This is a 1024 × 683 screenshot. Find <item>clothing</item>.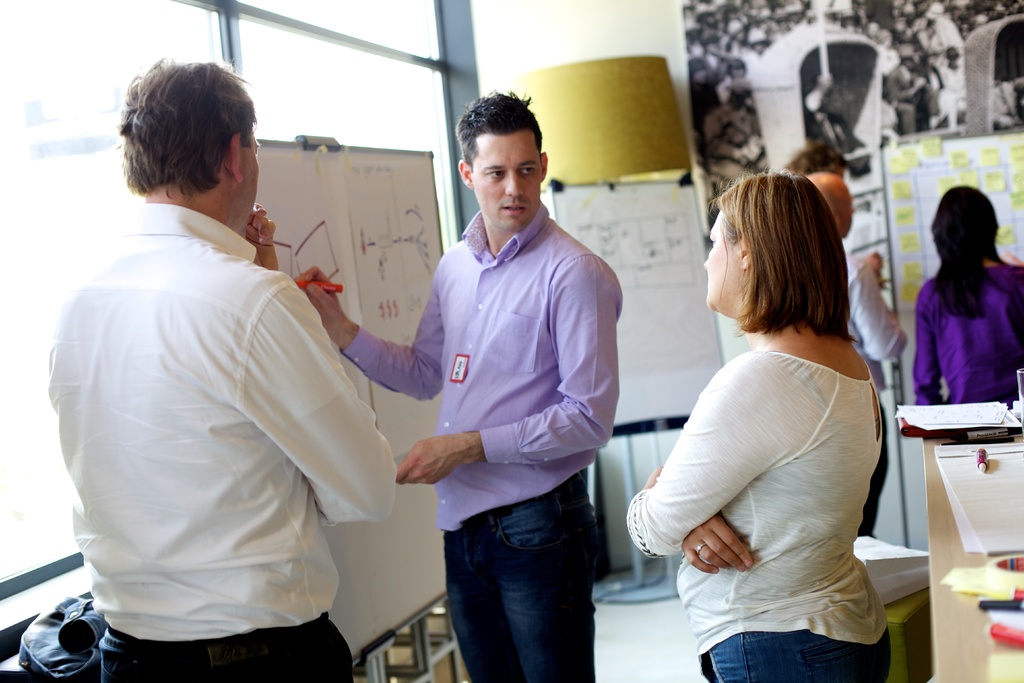
Bounding box: crop(339, 210, 624, 682).
